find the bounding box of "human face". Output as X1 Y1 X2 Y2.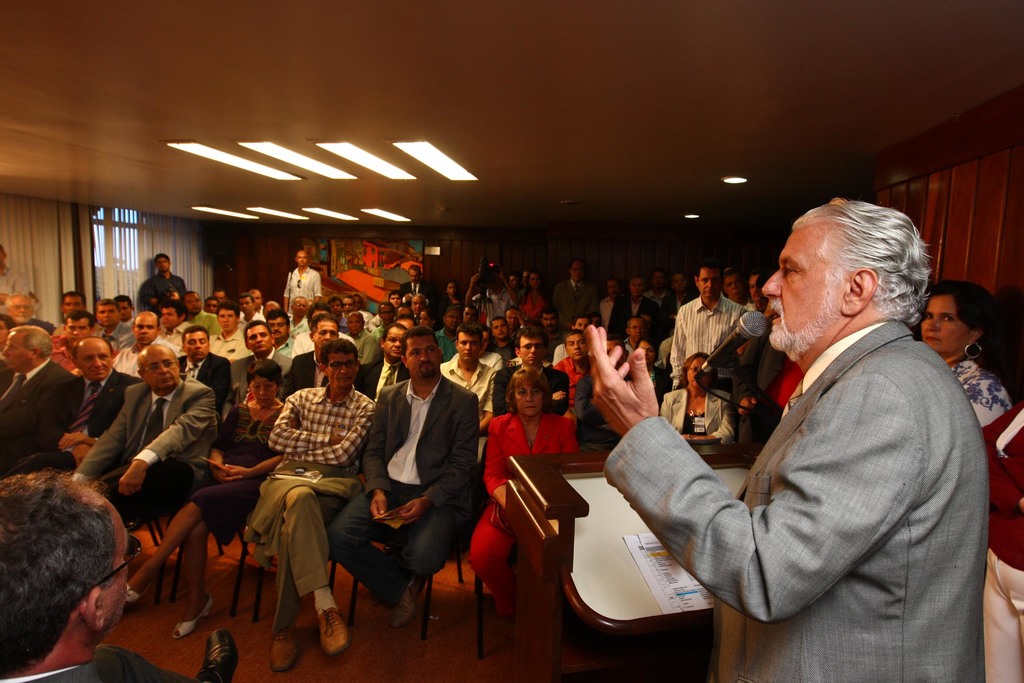
218 309 235 333.
